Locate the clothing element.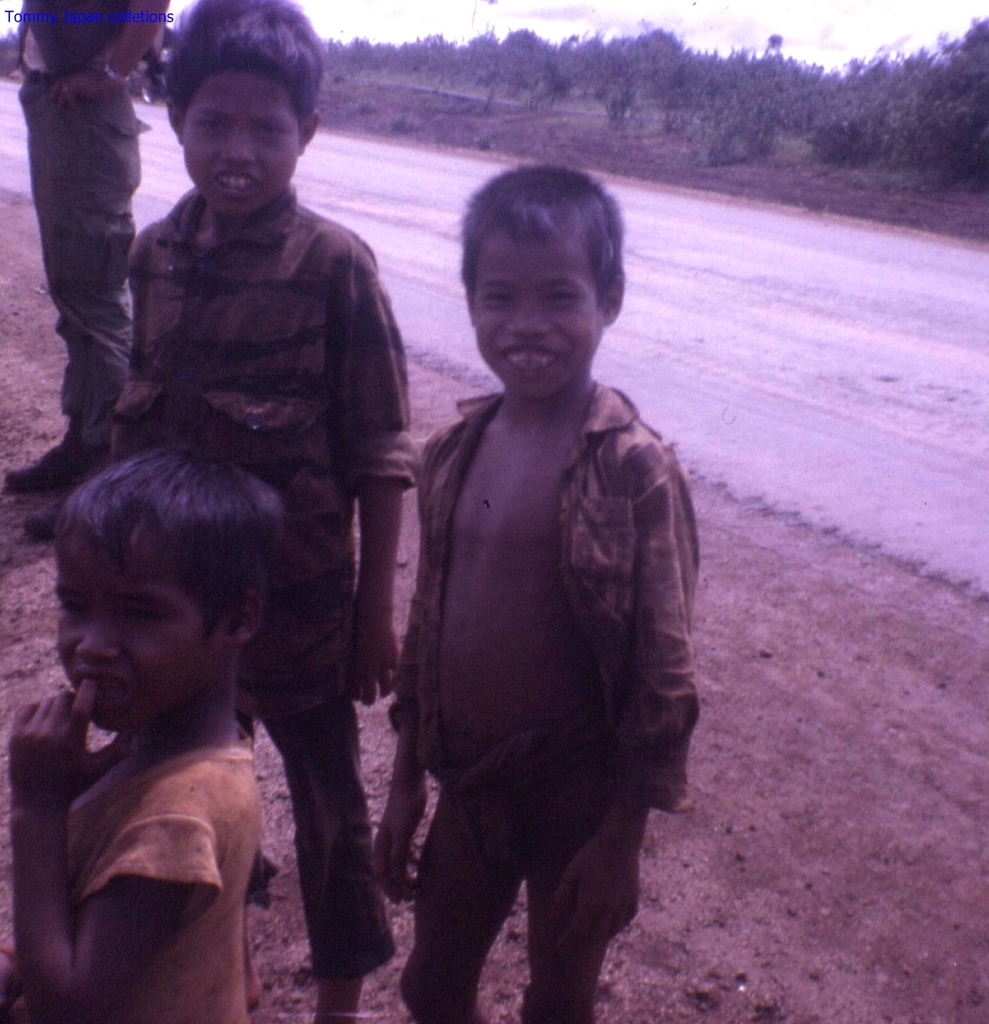
Element bbox: (6, 730, 290, 1023).
